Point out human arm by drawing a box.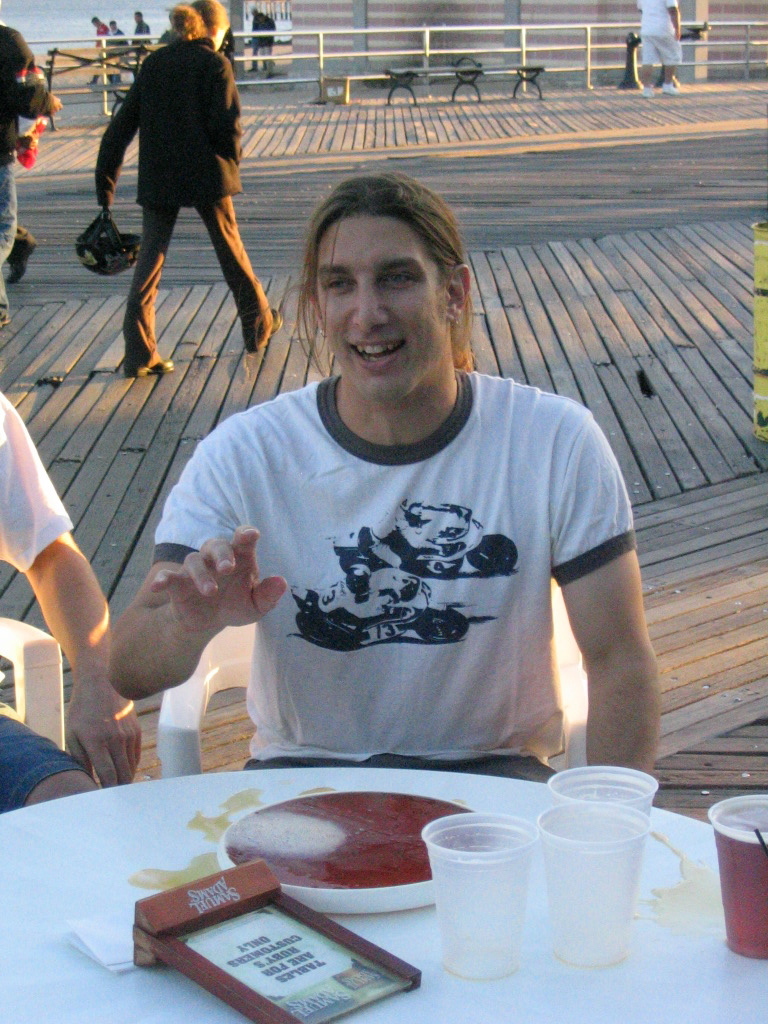
box(220, 60, 247, 164).
